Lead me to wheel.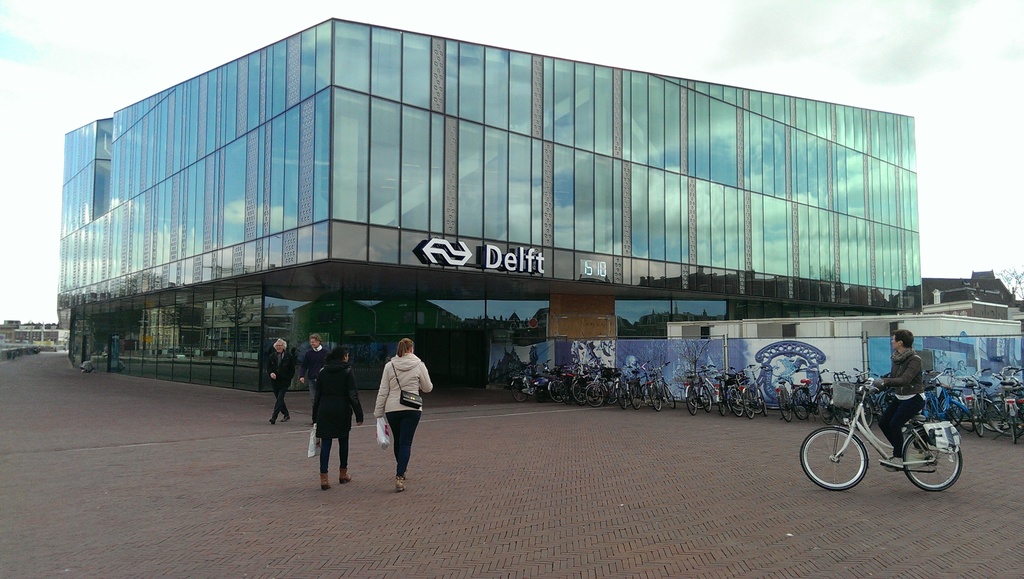
Lead to <box>878,393,895,418</box>.
